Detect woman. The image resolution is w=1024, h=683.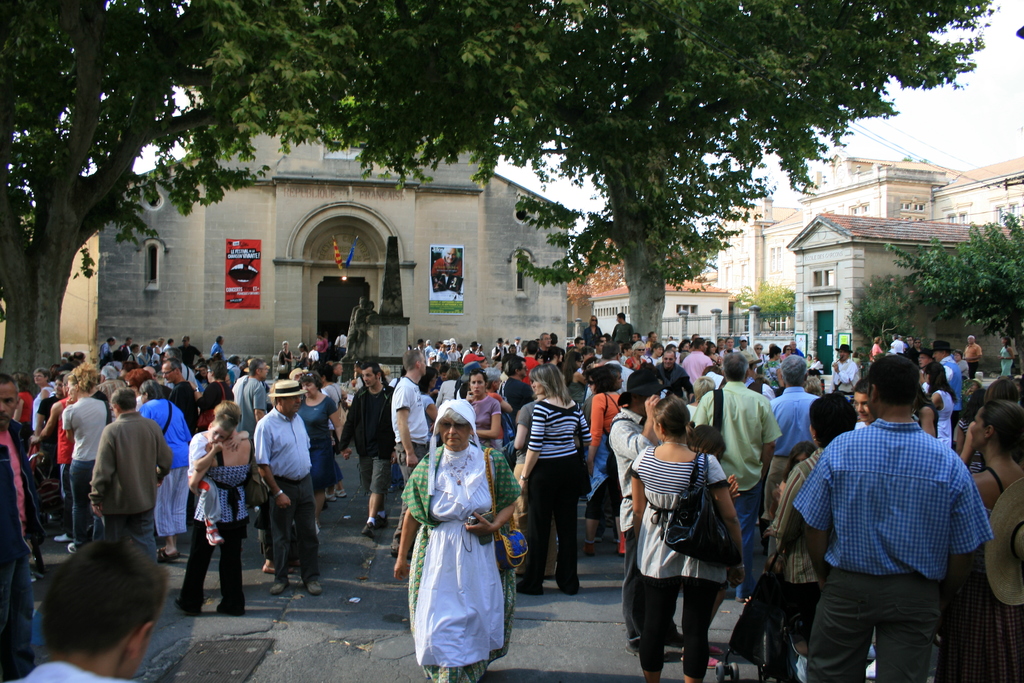
left=319, top=363, right=345, bottom=503.
